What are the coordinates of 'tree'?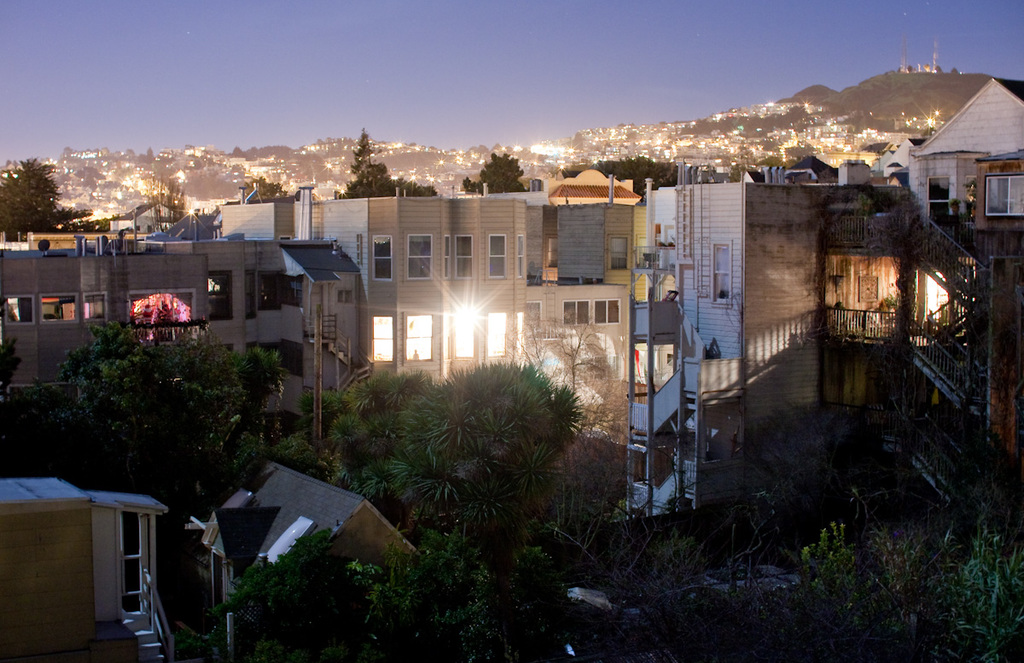
BBox(323, 370, 424, 521).
